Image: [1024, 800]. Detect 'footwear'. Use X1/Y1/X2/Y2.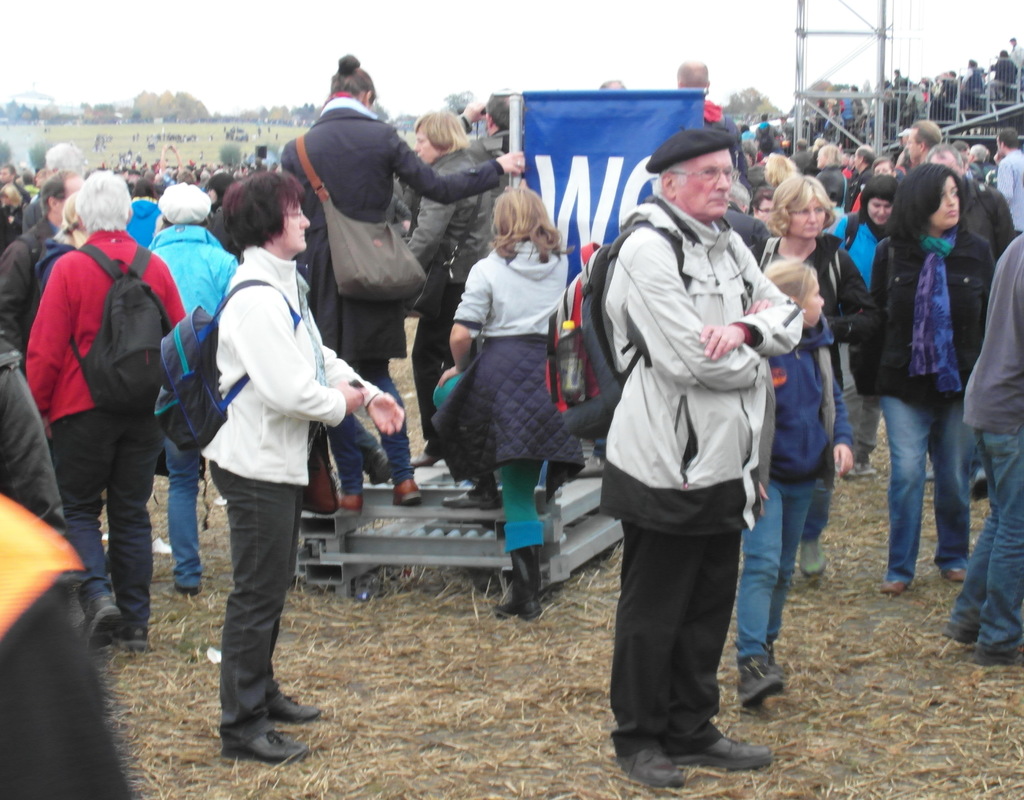
943/624/982/642.
